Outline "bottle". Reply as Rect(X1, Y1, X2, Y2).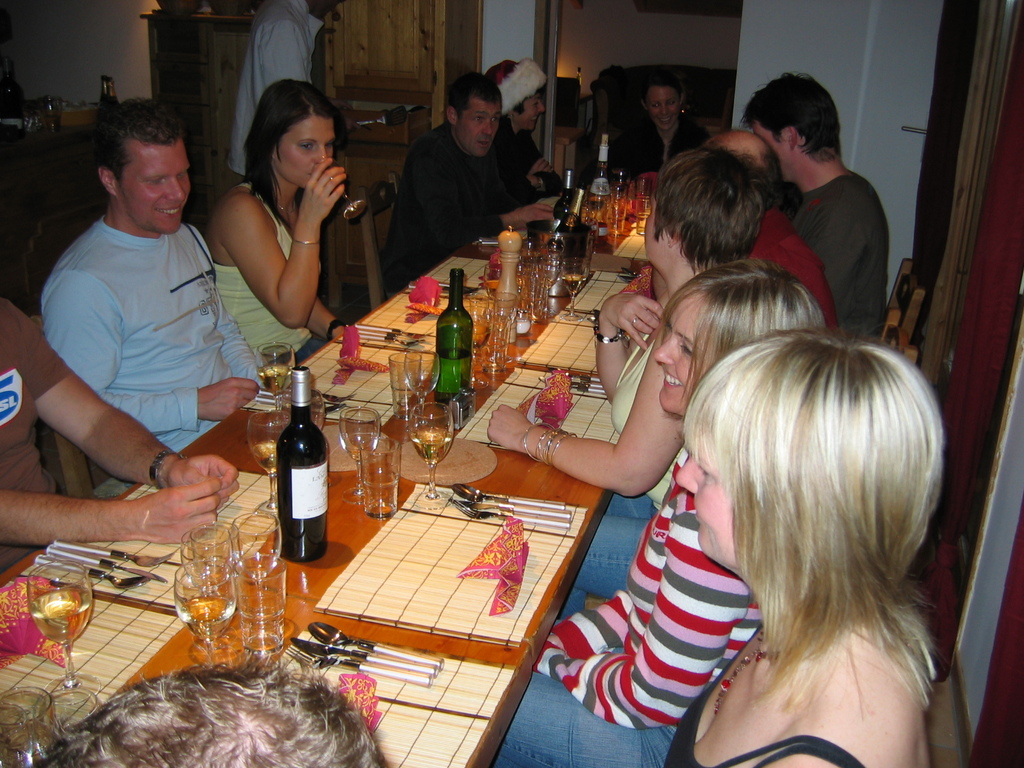
Rect(0, 59, 28, 121).
